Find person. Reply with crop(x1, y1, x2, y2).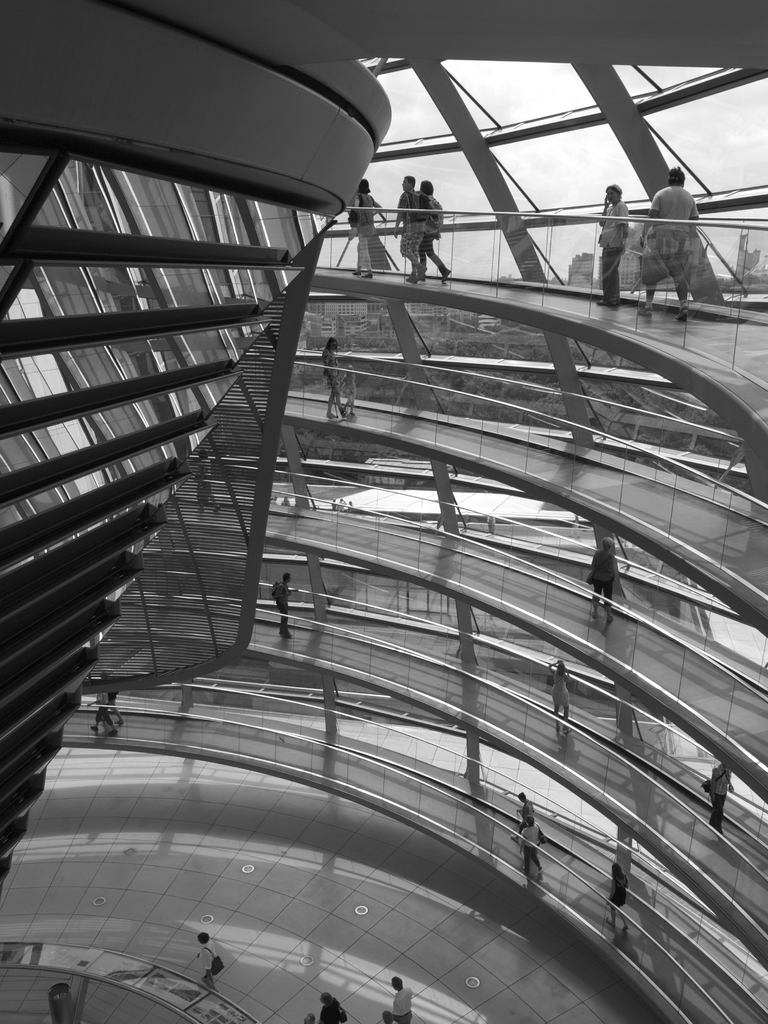
crop(518, 820, 548, 872).
